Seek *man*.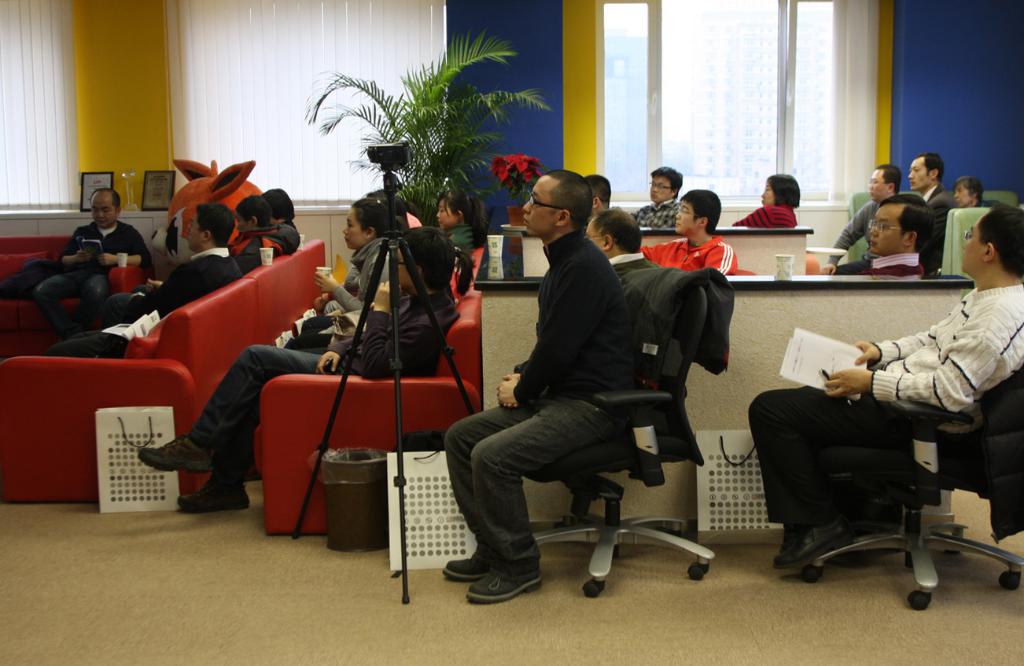
(x1=904, y1=150, x2=949, y2=211).
